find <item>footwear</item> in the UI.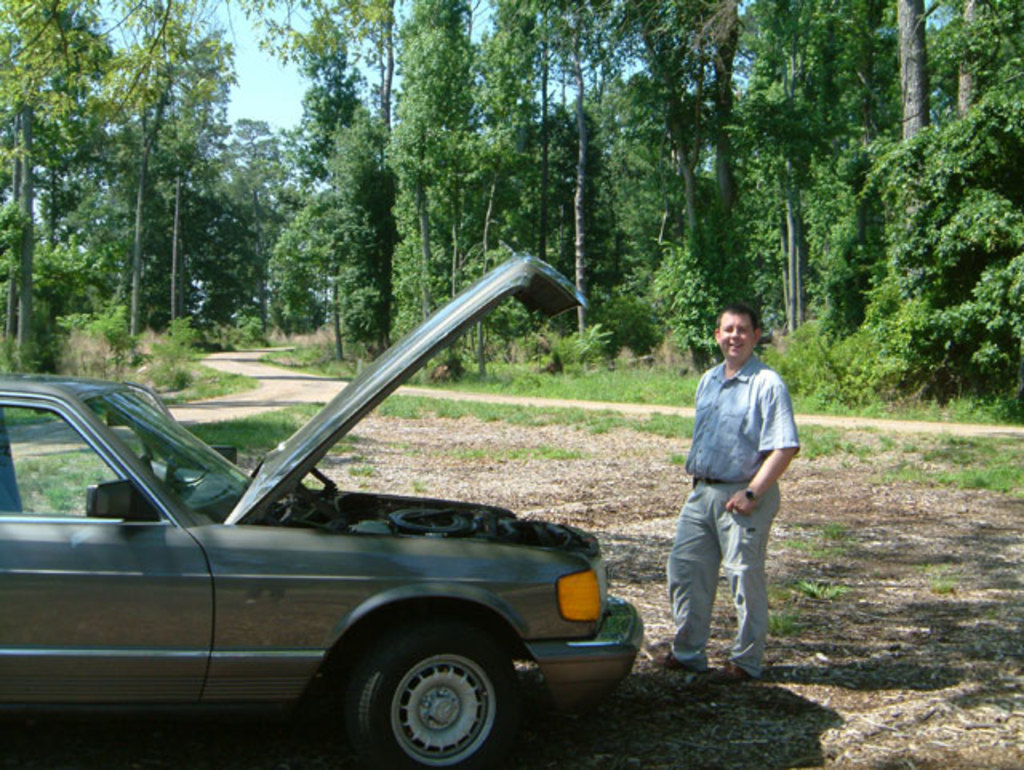
UI element at [x1=650, y1=642, x2=702, y2=668].
